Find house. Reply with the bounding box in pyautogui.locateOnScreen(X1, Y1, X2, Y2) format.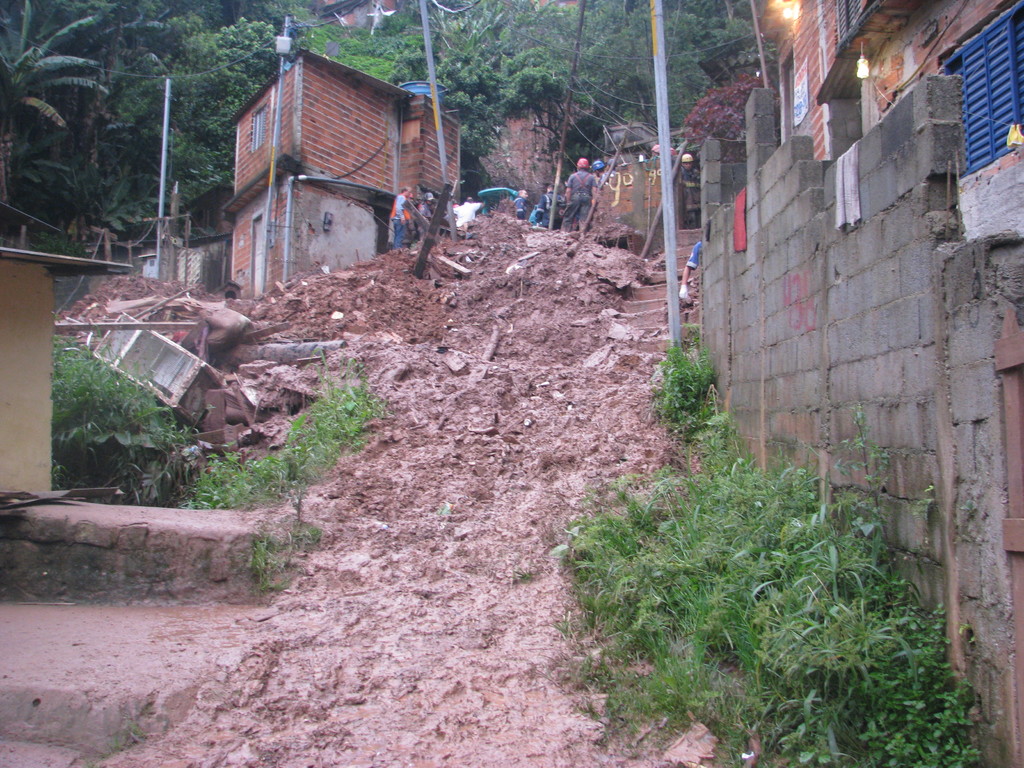
pyautogui.locateOnScreen(0, 200, 136, 499).
